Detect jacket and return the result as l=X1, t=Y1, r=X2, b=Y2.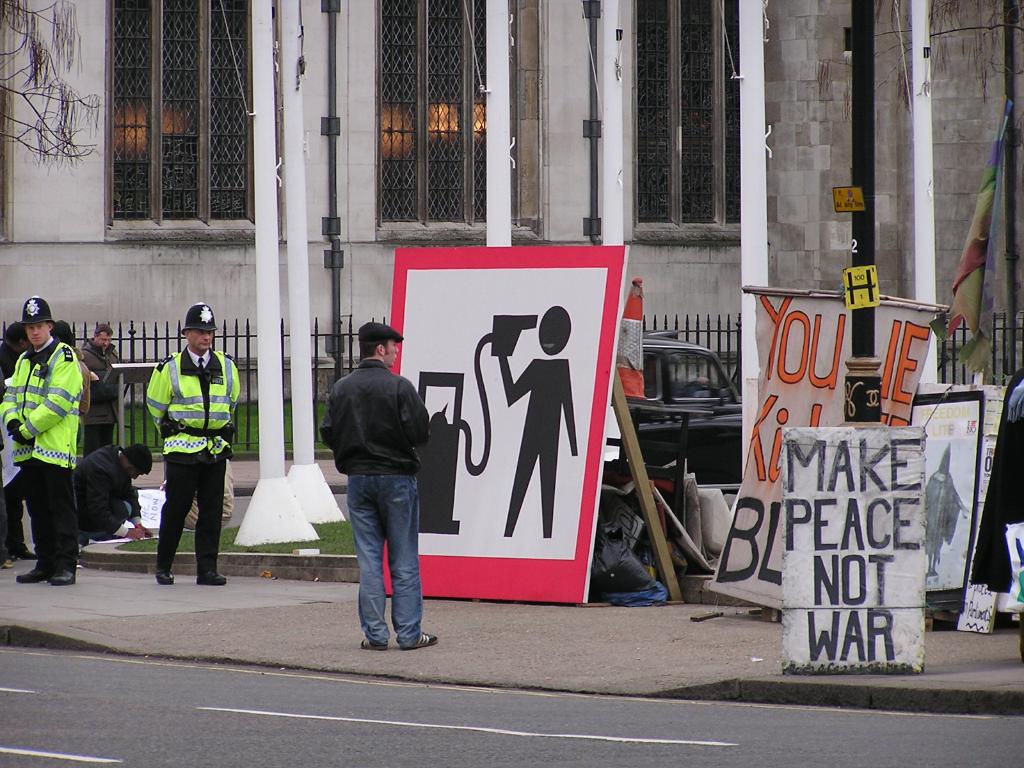
l=149, t=340, r=244, b=463.
